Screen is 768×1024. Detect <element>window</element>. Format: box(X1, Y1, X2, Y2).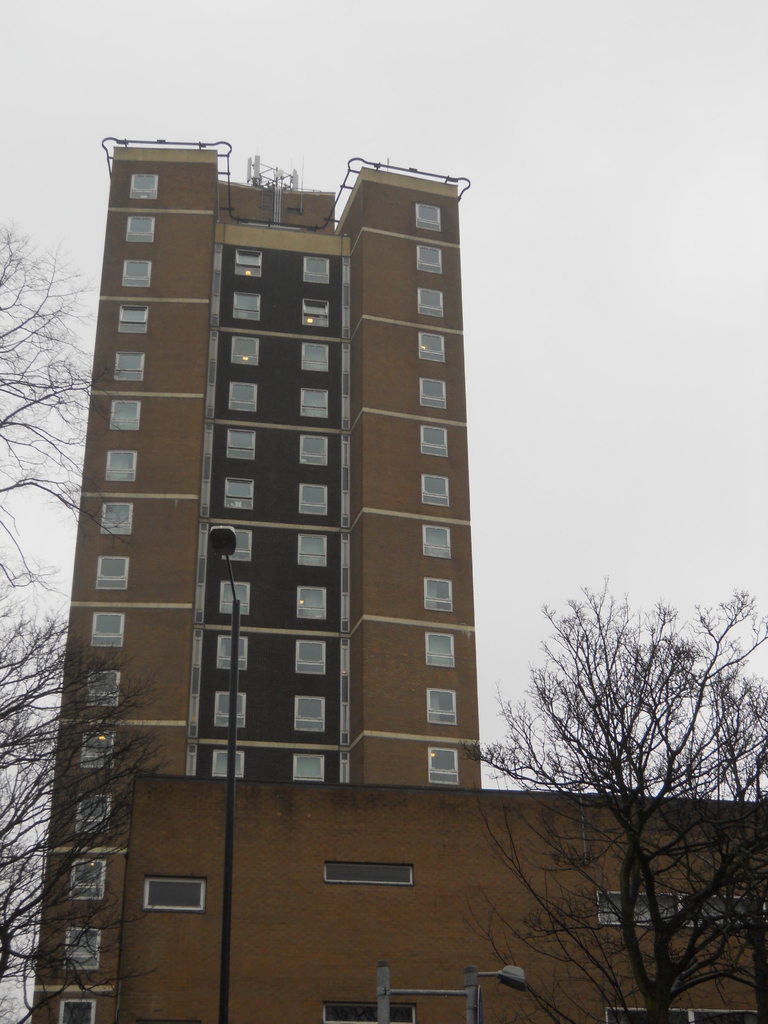
box(420, 377, 448, 408).
